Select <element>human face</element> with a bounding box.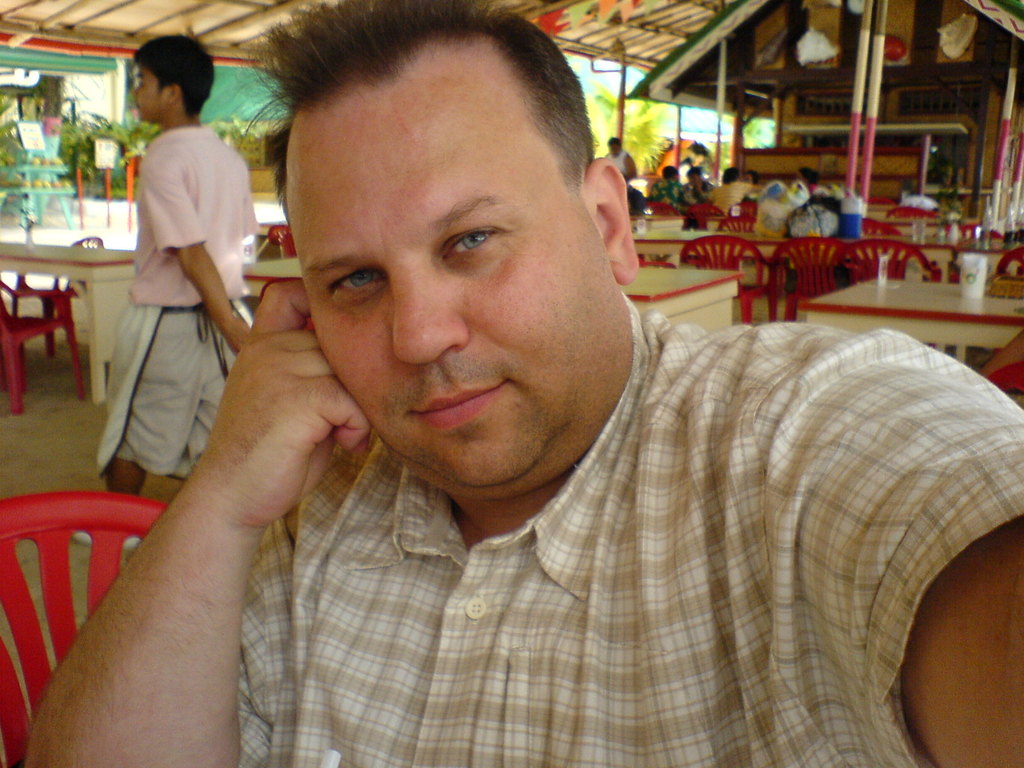
[297,70,608,493].
